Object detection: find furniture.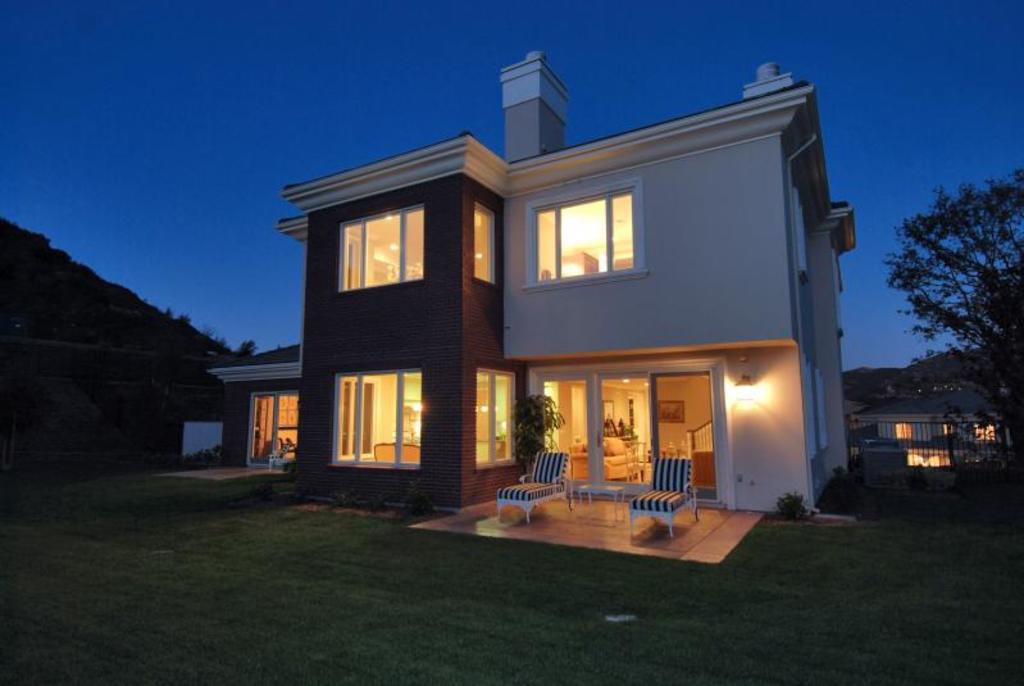
left=569, top=436, right=641, bottom=478.
